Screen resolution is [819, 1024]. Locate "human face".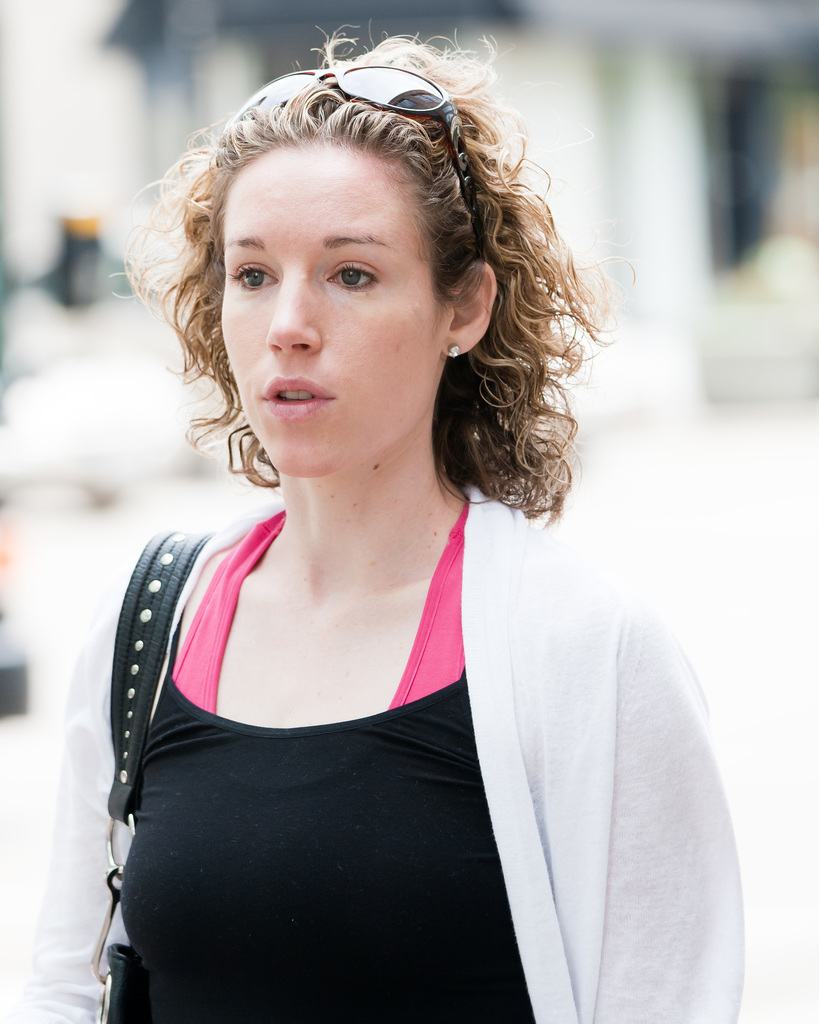
(220, 156, 451, 476).
